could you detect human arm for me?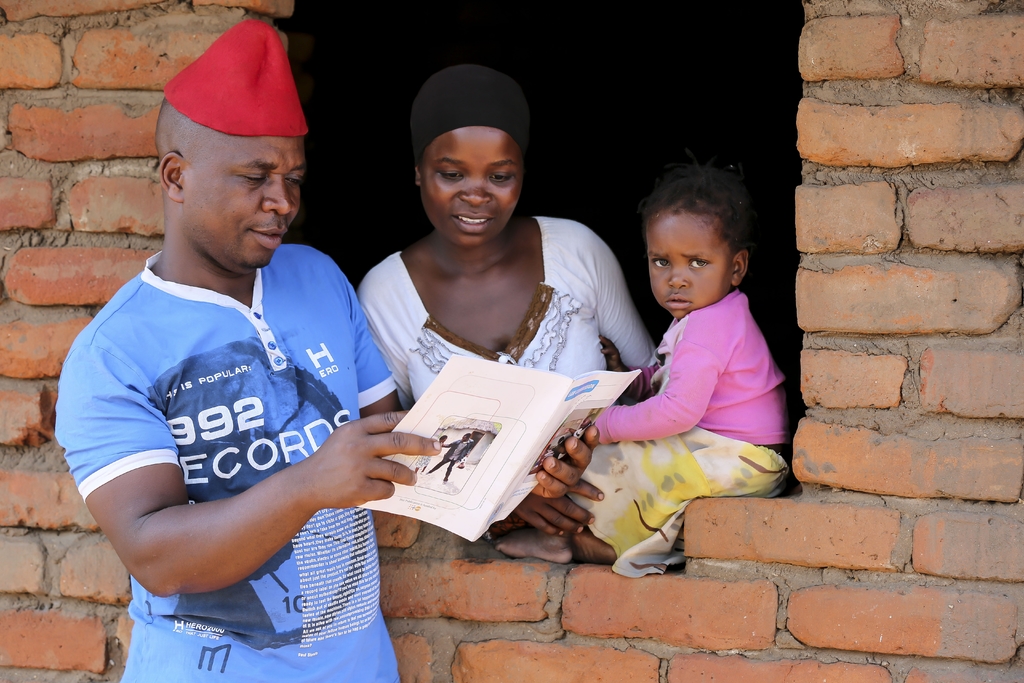
Detection result: BBox(593, 235, 657, 367).
